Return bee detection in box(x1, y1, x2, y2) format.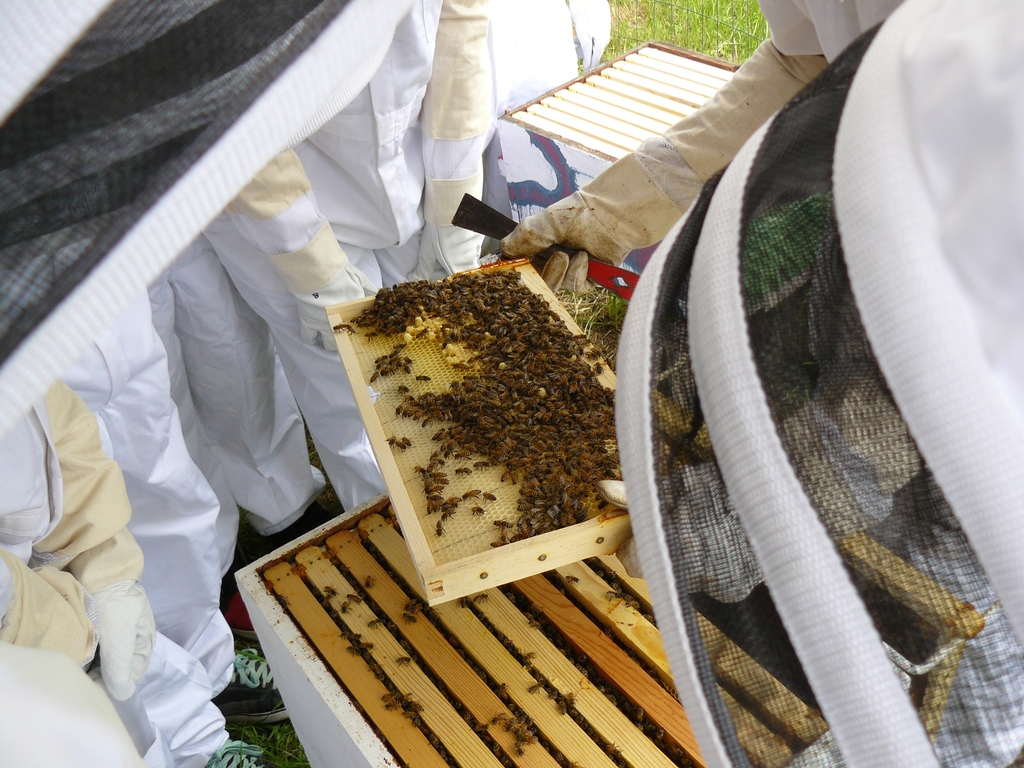
box(492, 539, 505, 545).
